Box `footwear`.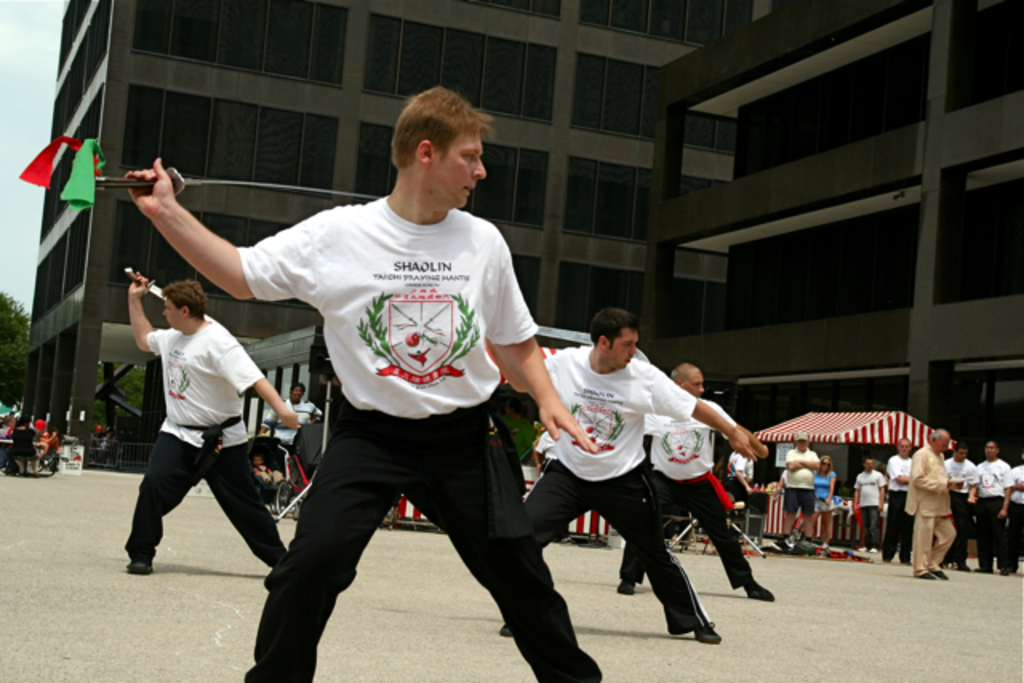
crop(613, 579, 640, 593).
